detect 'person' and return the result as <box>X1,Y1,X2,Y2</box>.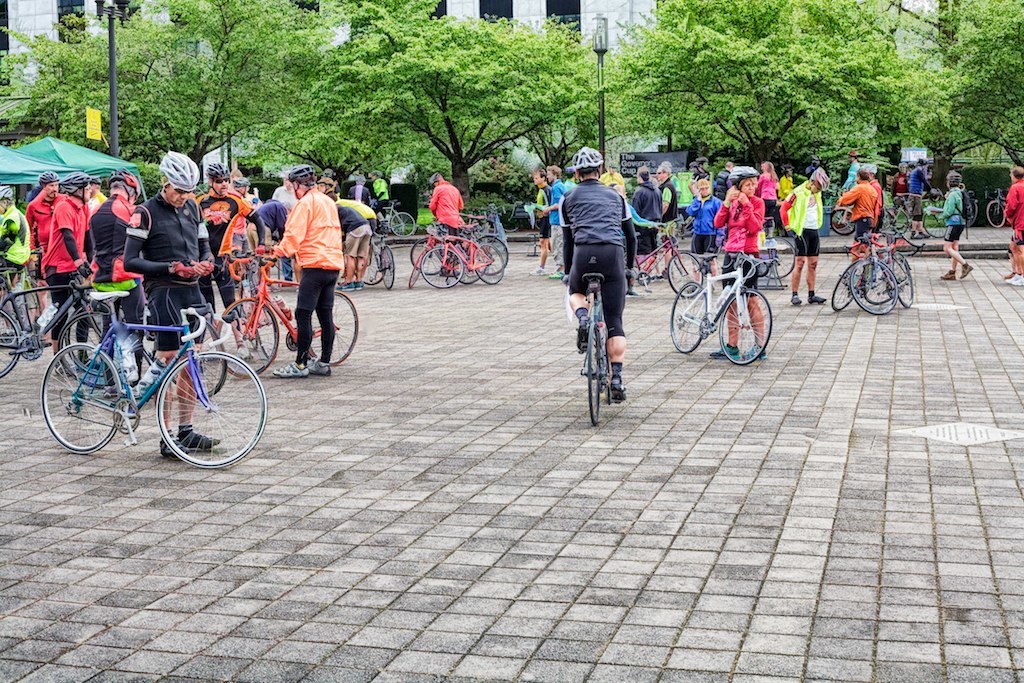
<box>430,171,465,280</box>.
